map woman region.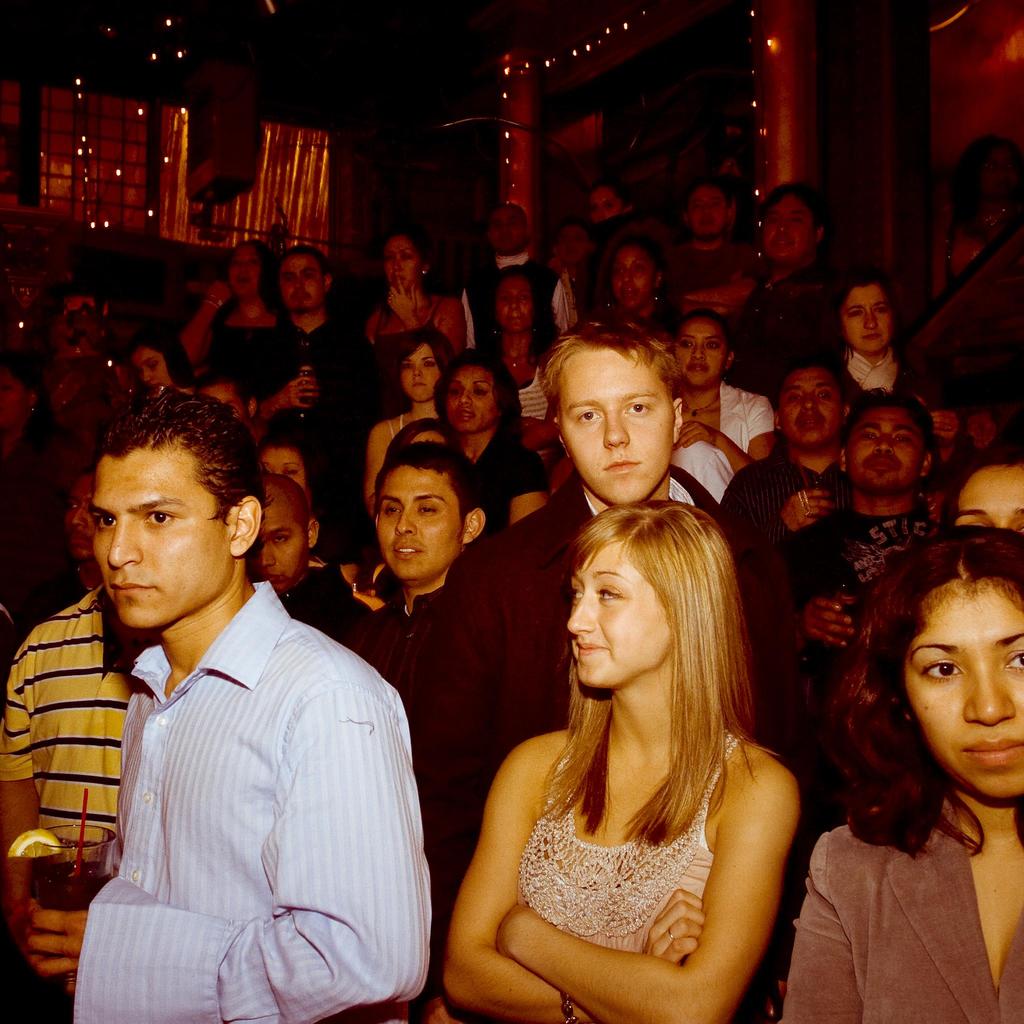
Mapped to x1=256, y1=428, x2=360, y2=573.
